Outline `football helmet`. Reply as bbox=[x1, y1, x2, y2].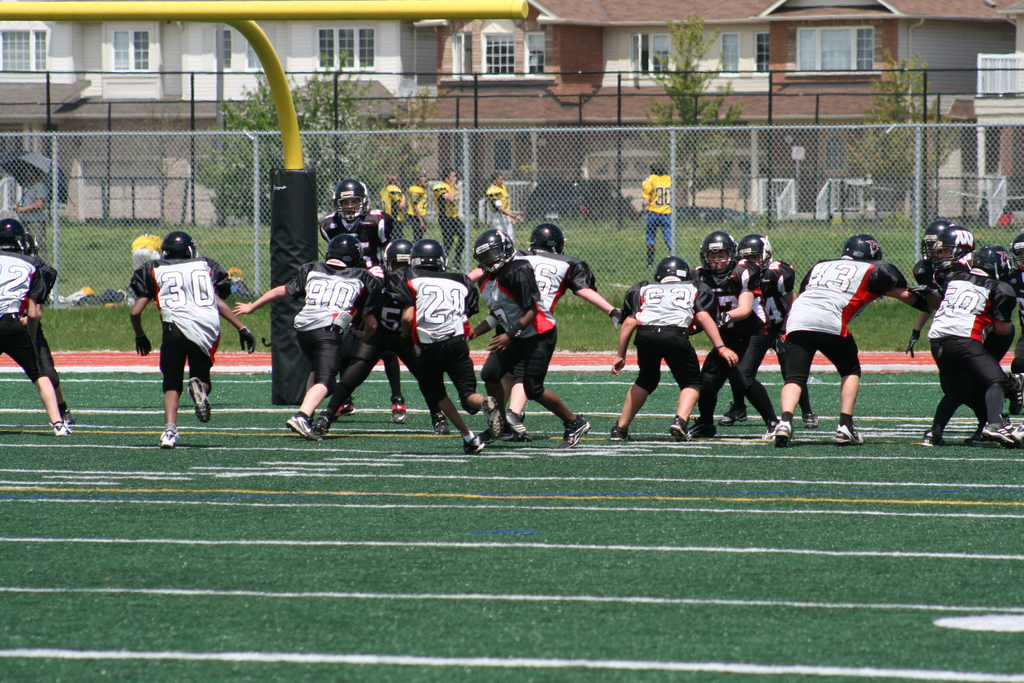
bbox=[414, 237, 449, 272].
